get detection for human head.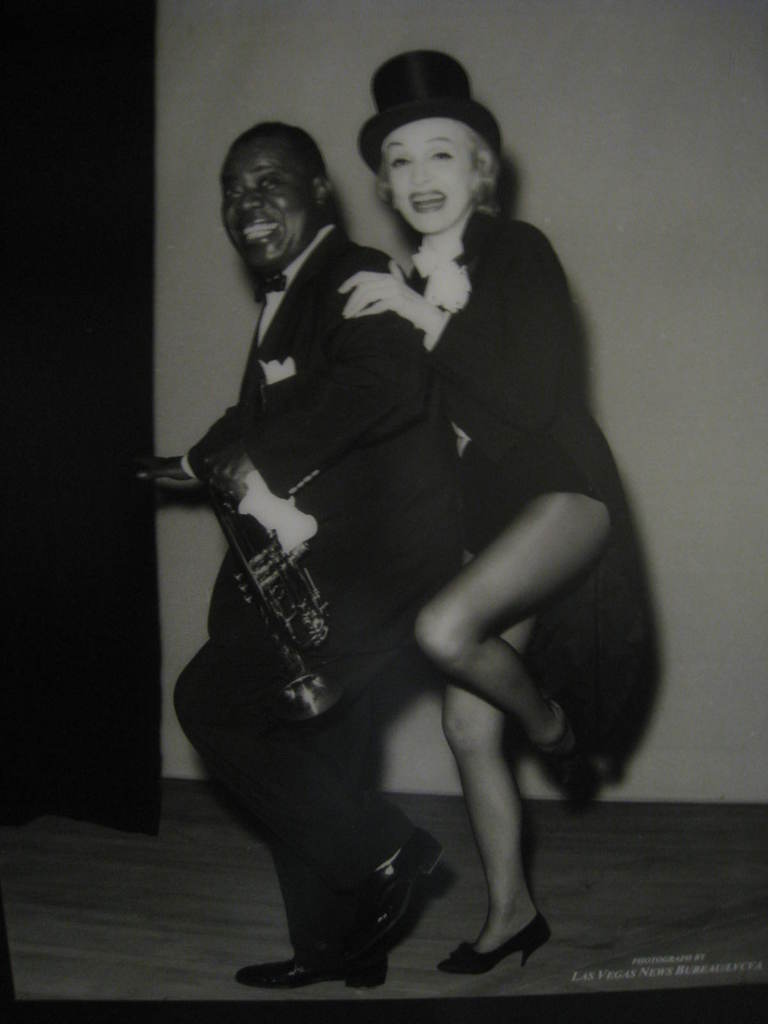
Detection: 220 118 335 277.
